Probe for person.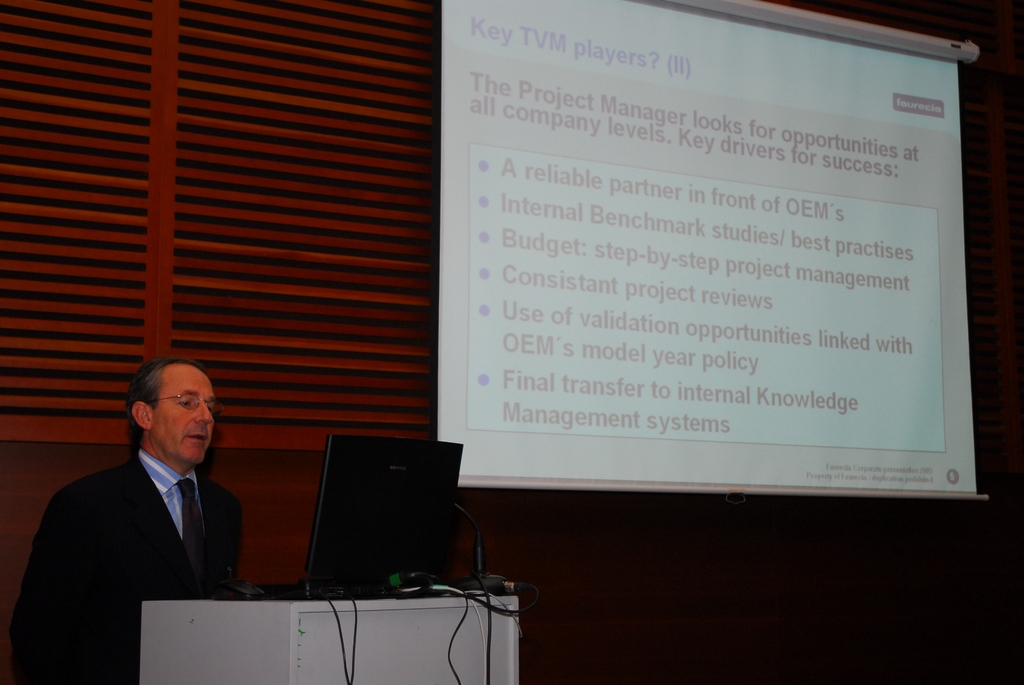
Probe result: <bbox>38, 338, 252, 662</bbox>.
